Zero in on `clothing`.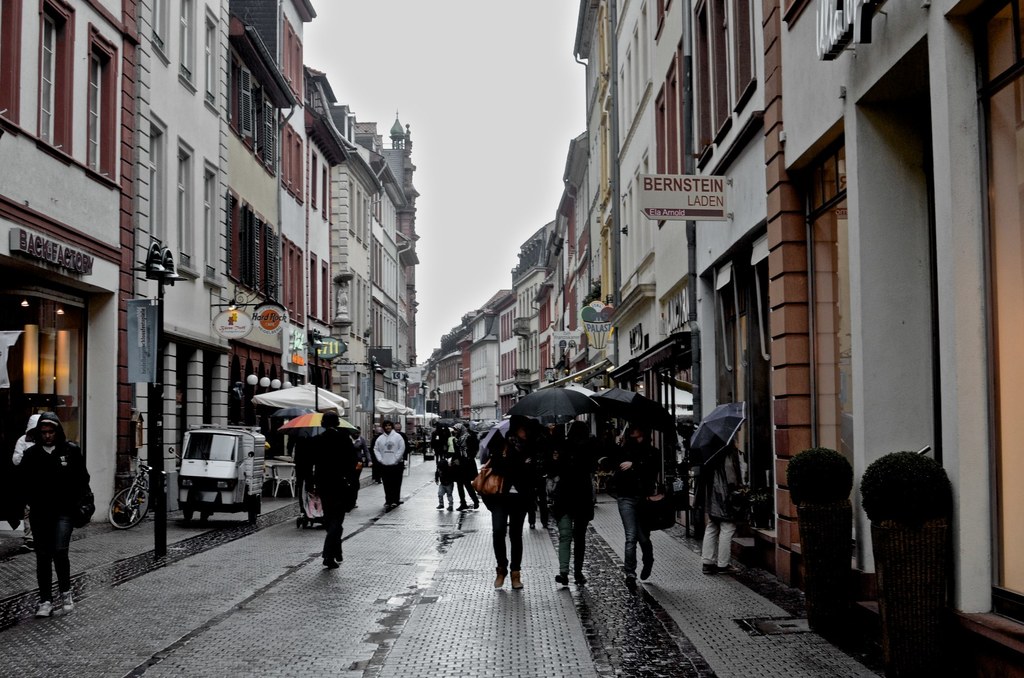
Zeroed in: x1=434 y1=458 x2=452 y2=504.
